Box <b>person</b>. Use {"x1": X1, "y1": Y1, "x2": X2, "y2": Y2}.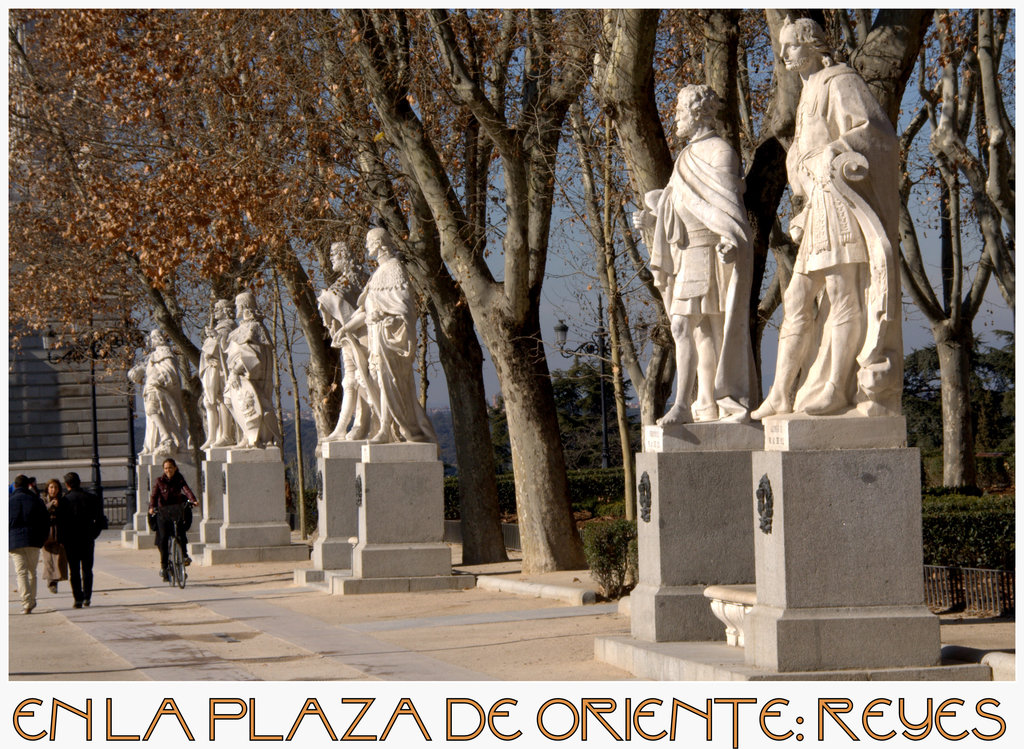
{"x1": 635, "y1": 76, "x2": 745, "y2": 429}.
